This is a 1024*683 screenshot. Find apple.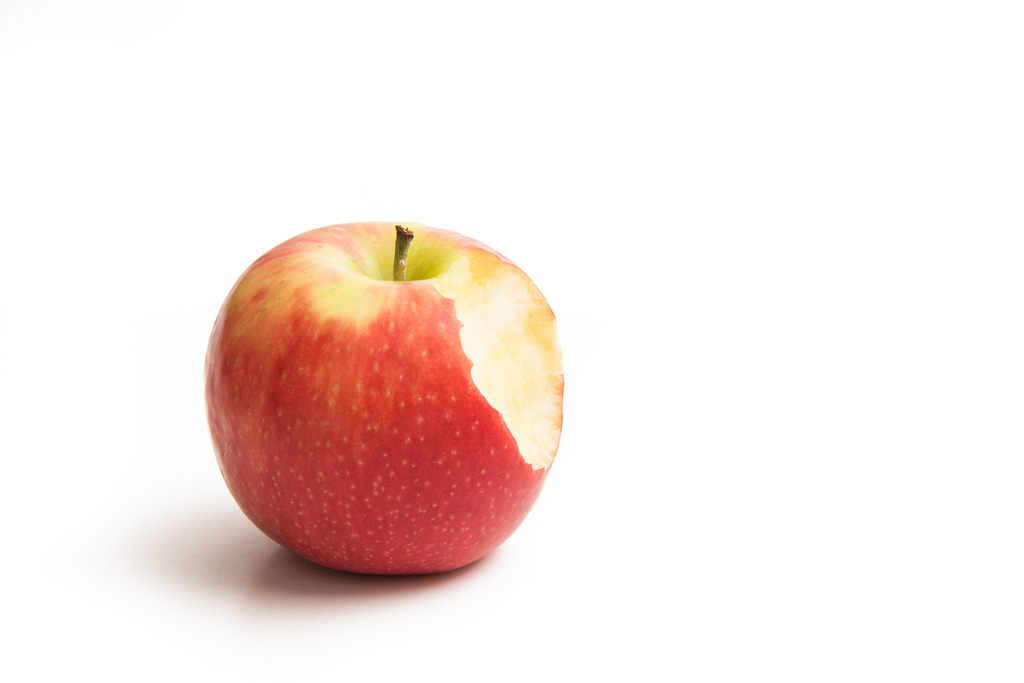
Bounding box: [198,209,564,581].
